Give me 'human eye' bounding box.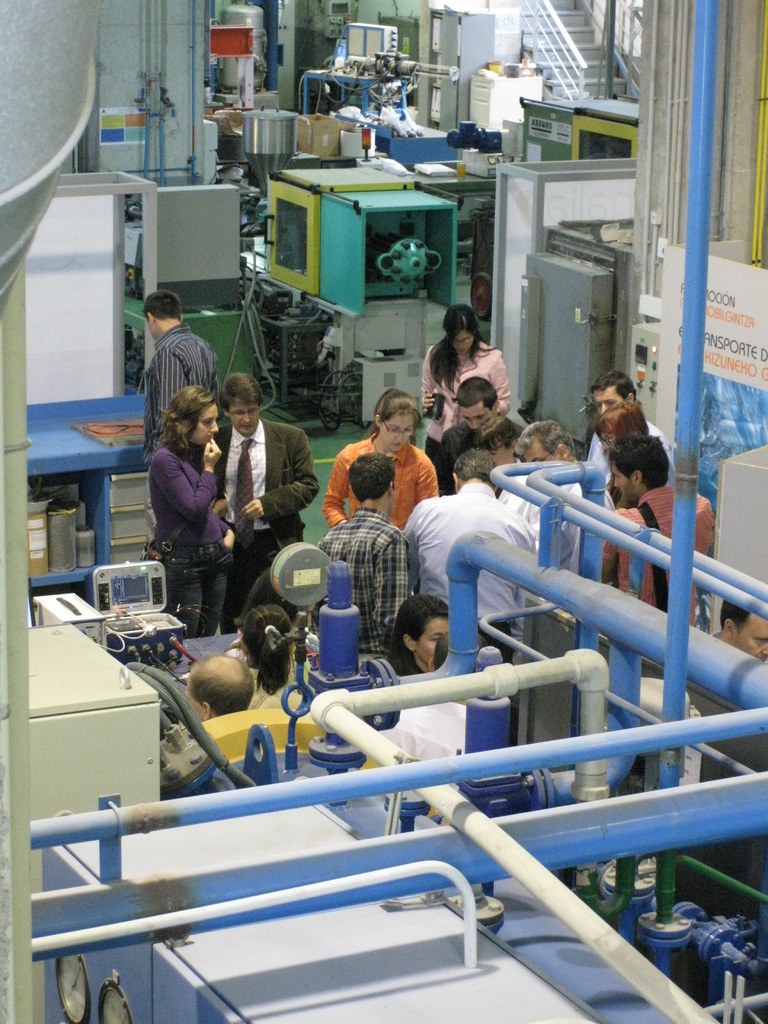
x1=247, y1=408, x2=259, y2=415.
